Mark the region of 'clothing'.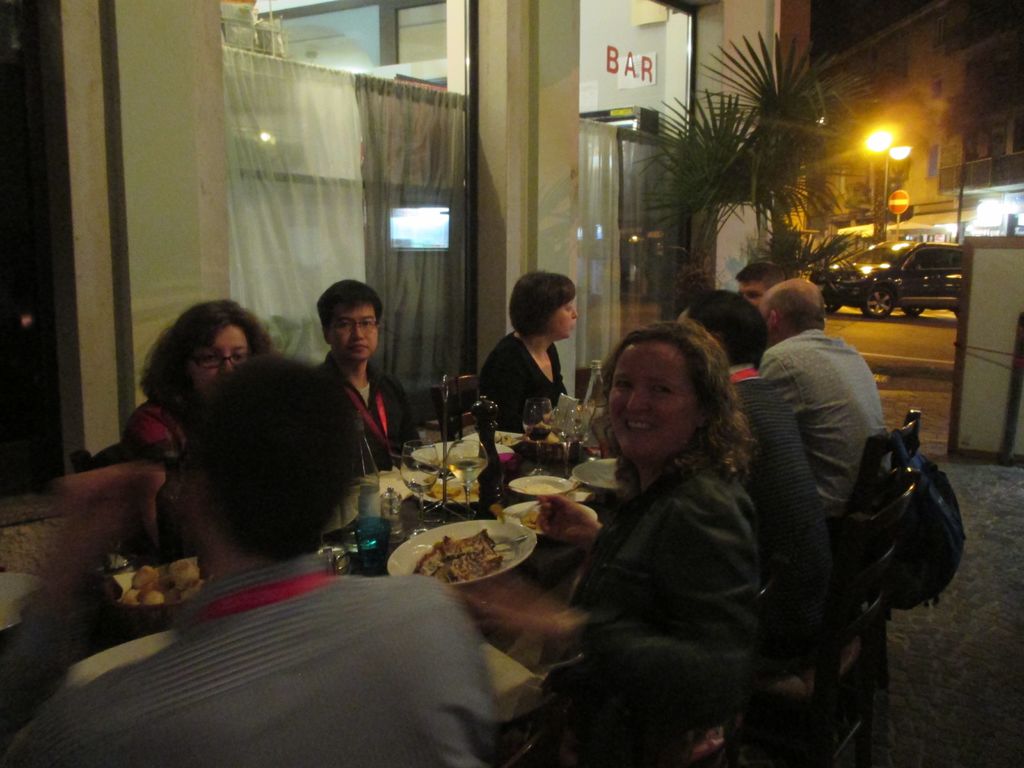
Region: x1=10 y1=537 x2=500 y2=767.
